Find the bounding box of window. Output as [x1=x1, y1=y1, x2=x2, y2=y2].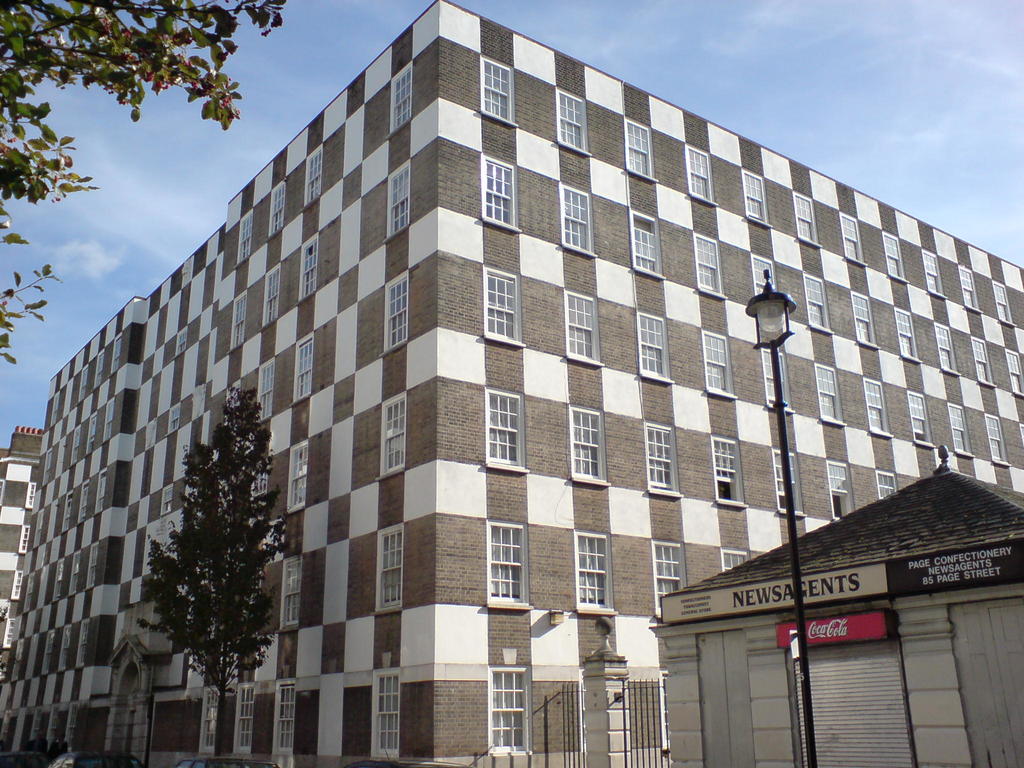
[x1=484, y1=386, x2=529, y2=472].
